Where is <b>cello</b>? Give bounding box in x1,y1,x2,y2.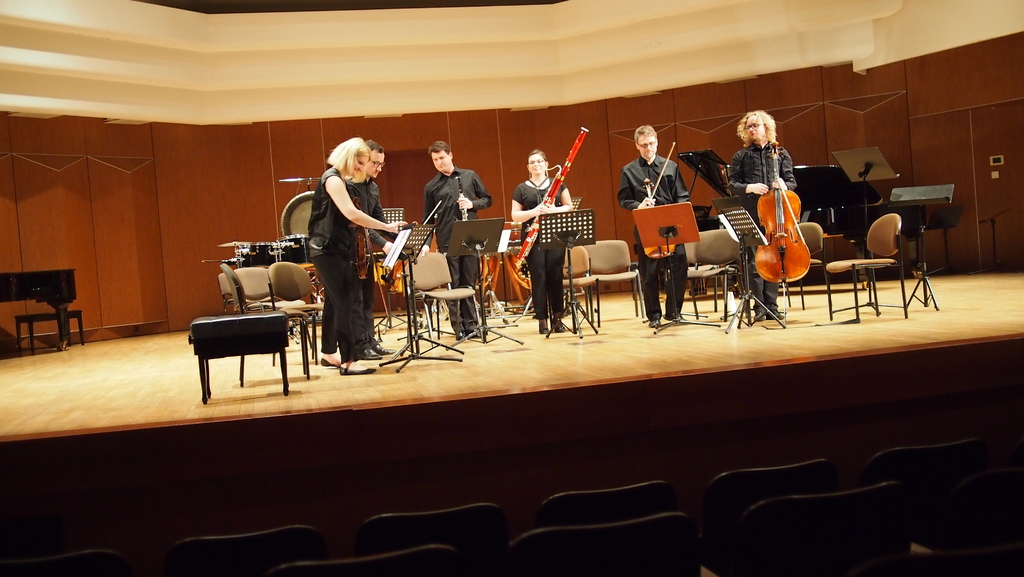
754,140,813,325.
